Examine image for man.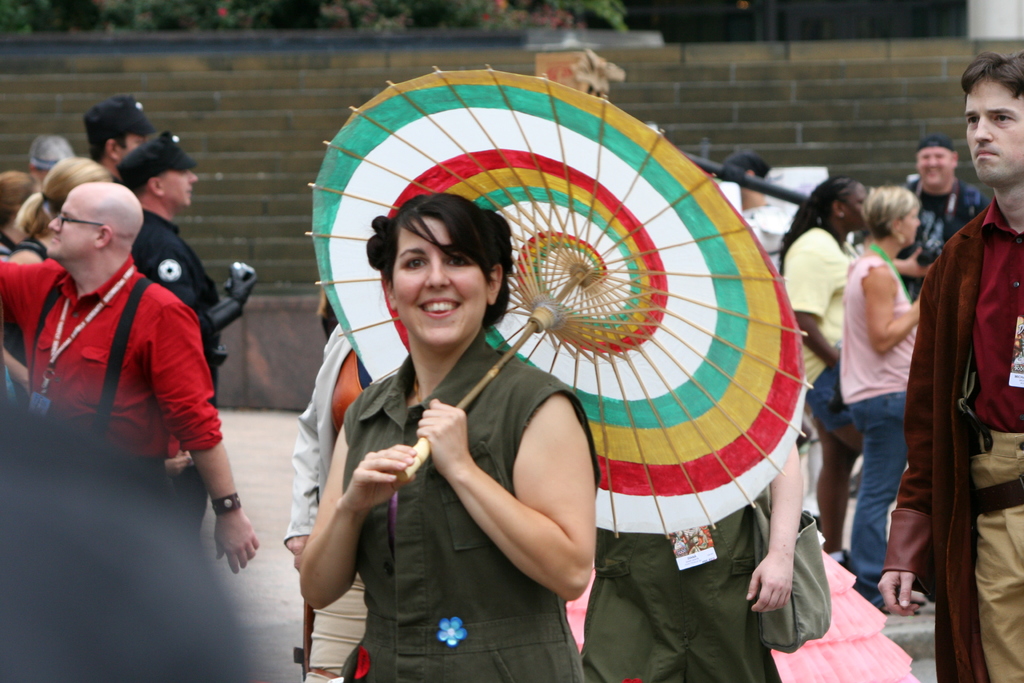
Examination result: x1=85, y1=94, x2=148, y2=174.
